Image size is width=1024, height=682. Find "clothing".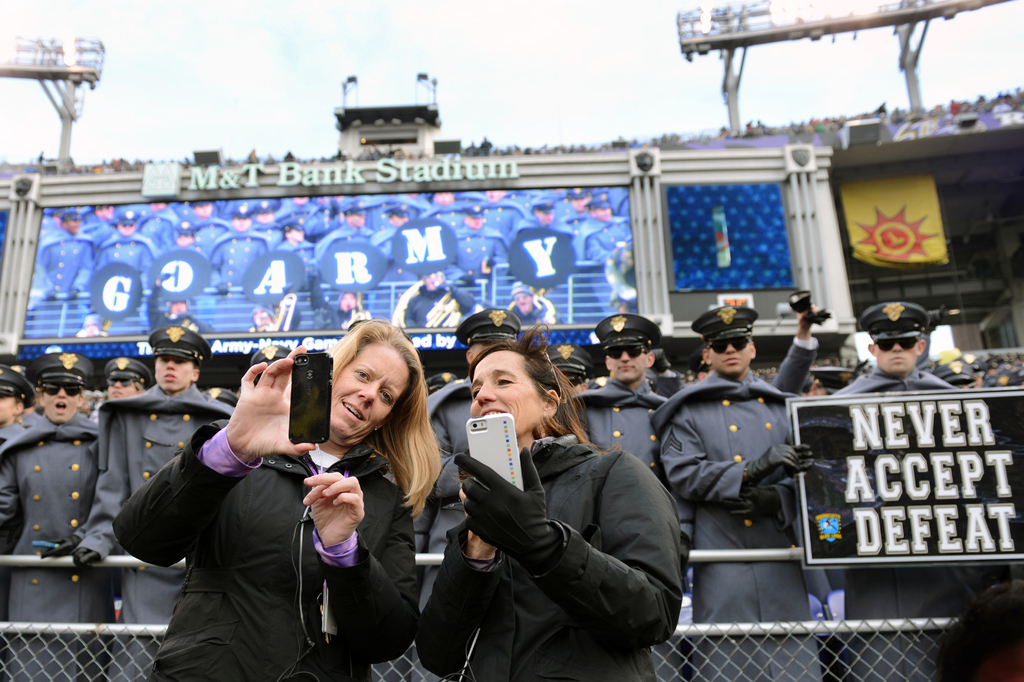
<region>850, 364, 952, 676</region>.
